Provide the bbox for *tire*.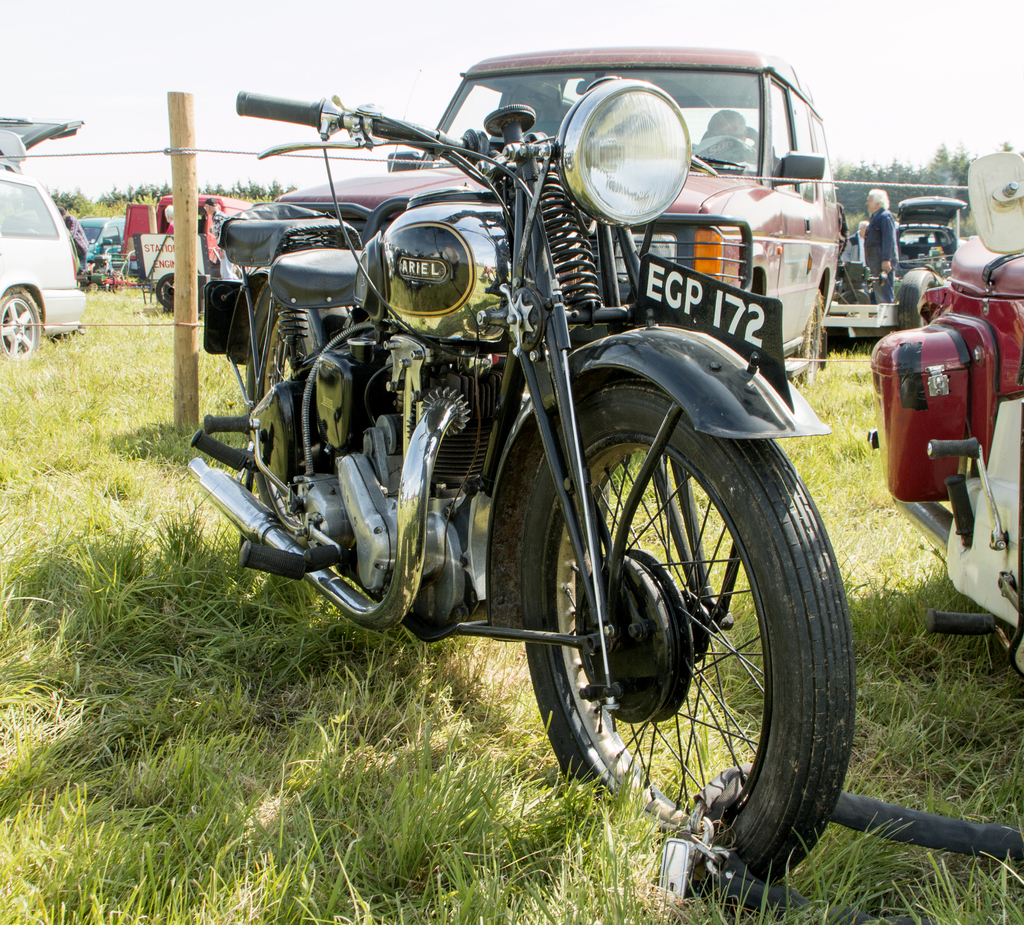
x1=253, y1=280, x2=335, y2=550.
